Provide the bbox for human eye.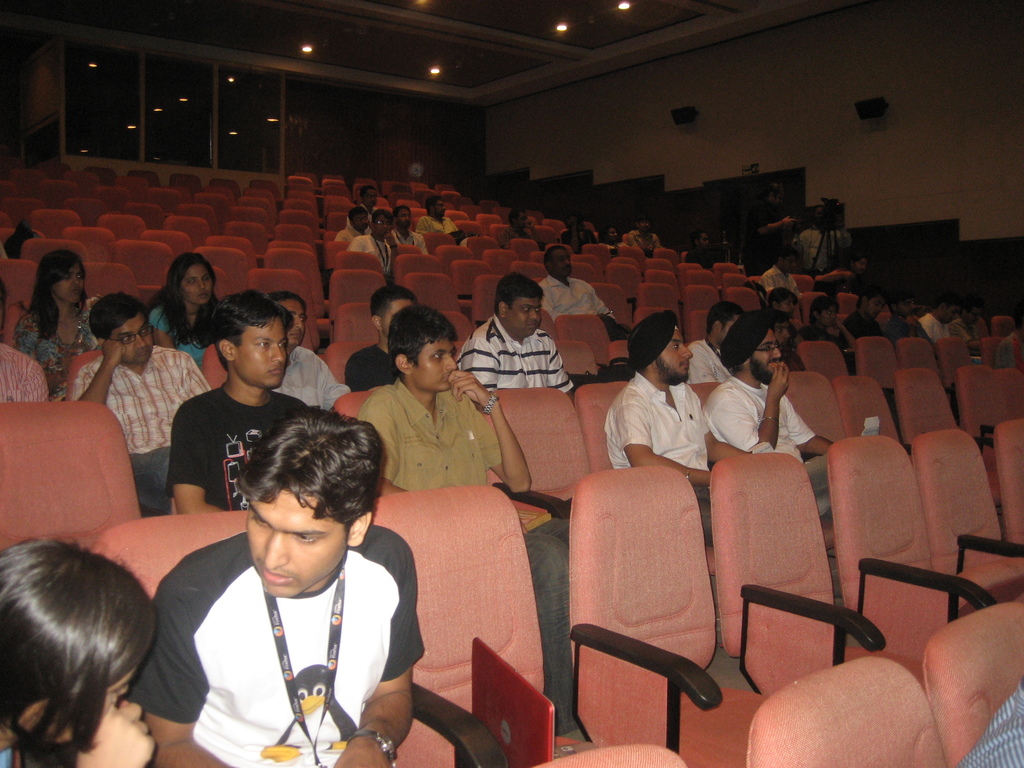
[522, 304, 531, 312].
